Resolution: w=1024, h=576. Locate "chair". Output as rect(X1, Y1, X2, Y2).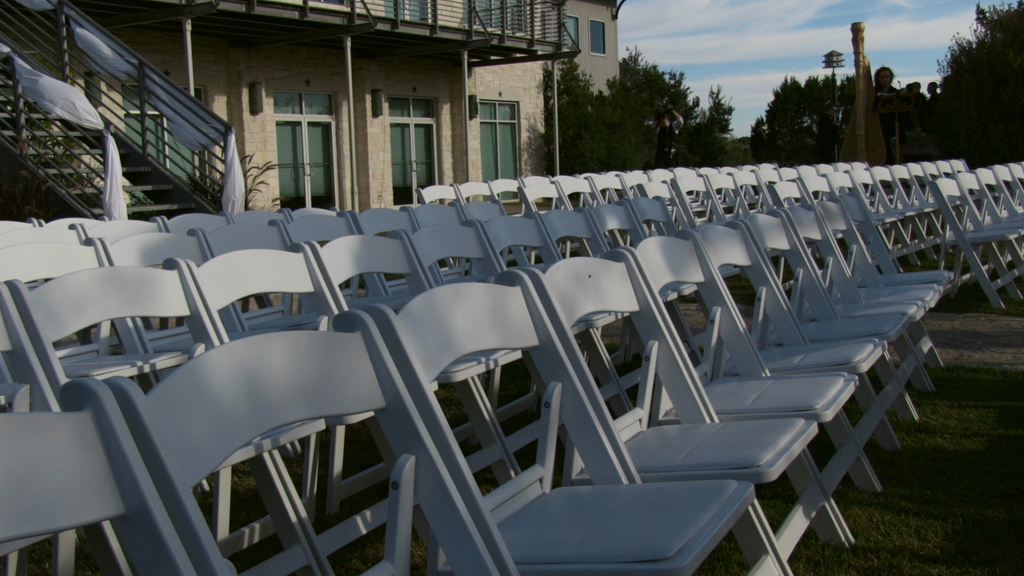
rect(364, 267, 792, 575).
